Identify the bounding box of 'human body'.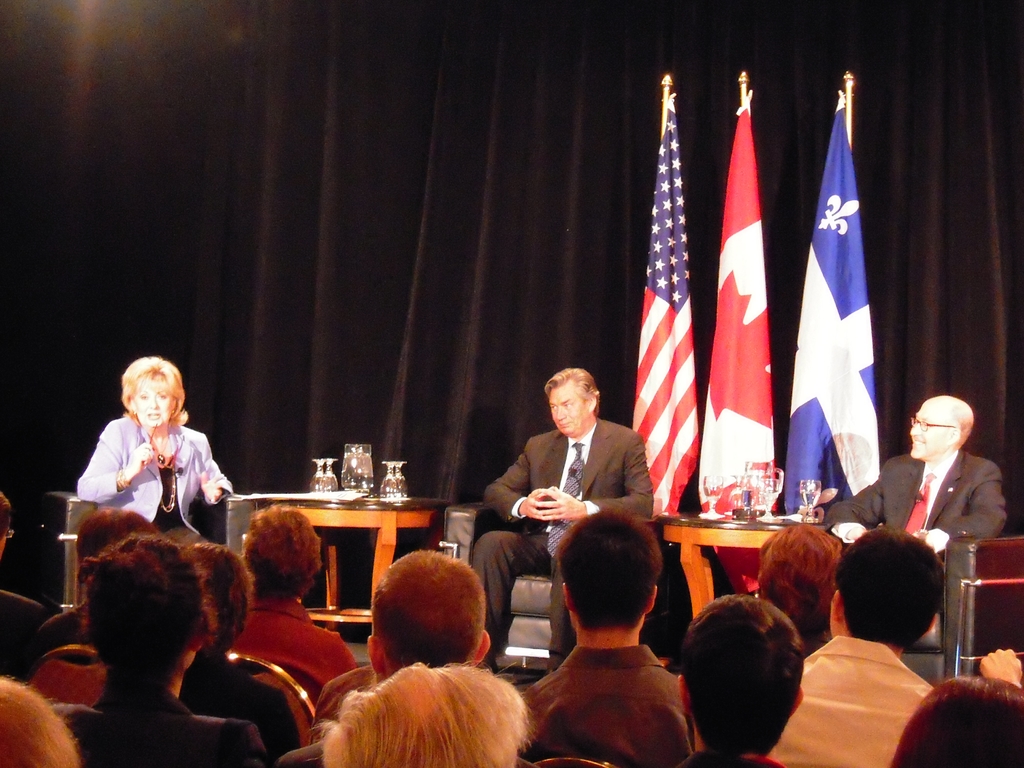
50/524/282/767.
